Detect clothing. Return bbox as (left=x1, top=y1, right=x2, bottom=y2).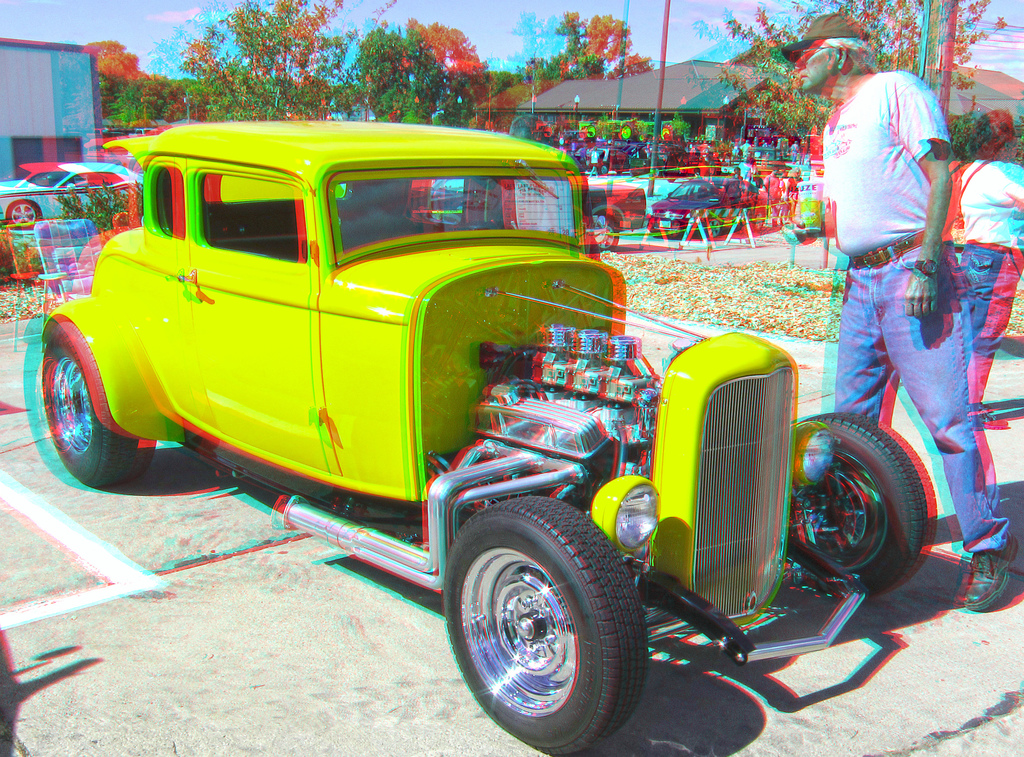
(left=966, top=159, right=1023, bottom=412).
